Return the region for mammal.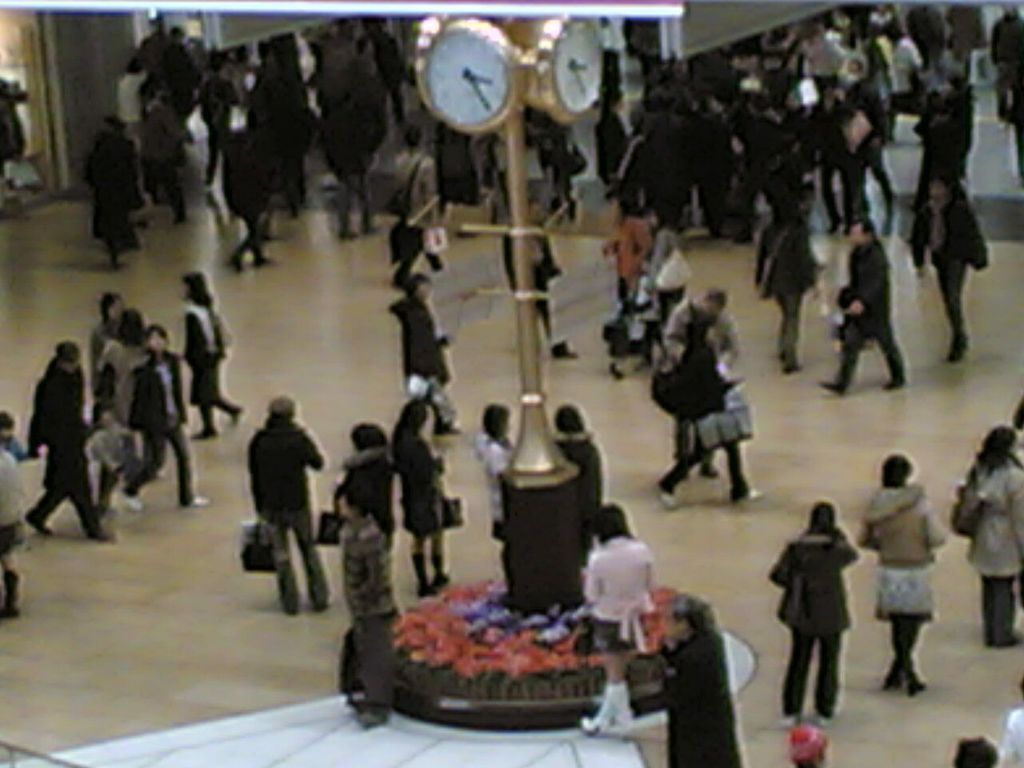
region(660, 310, 770, 514).
